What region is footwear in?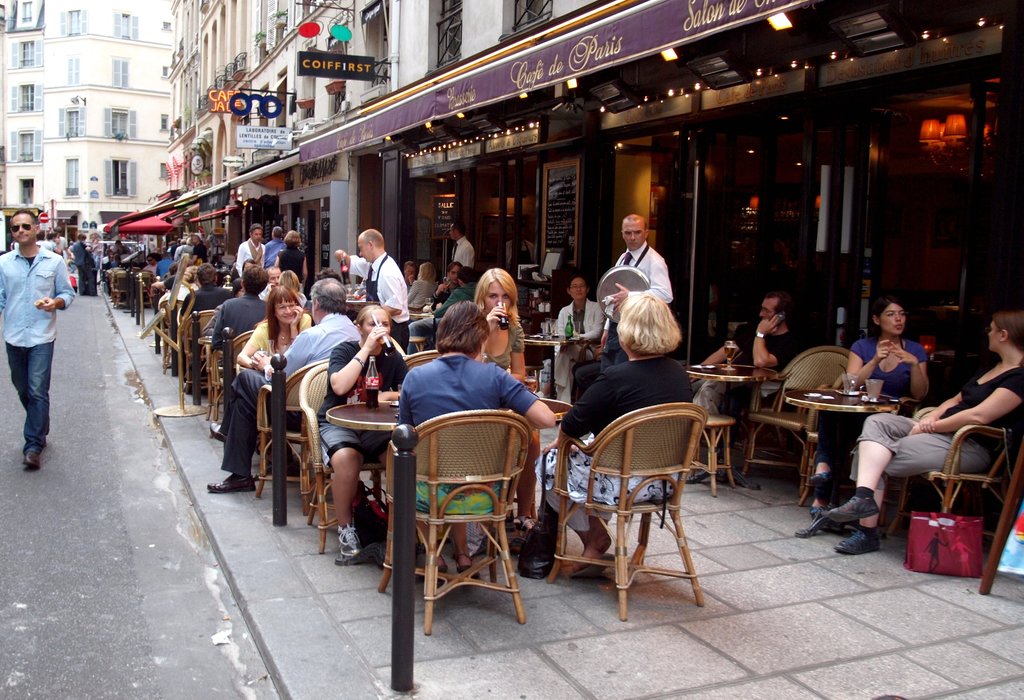
(211,419,224,442).
